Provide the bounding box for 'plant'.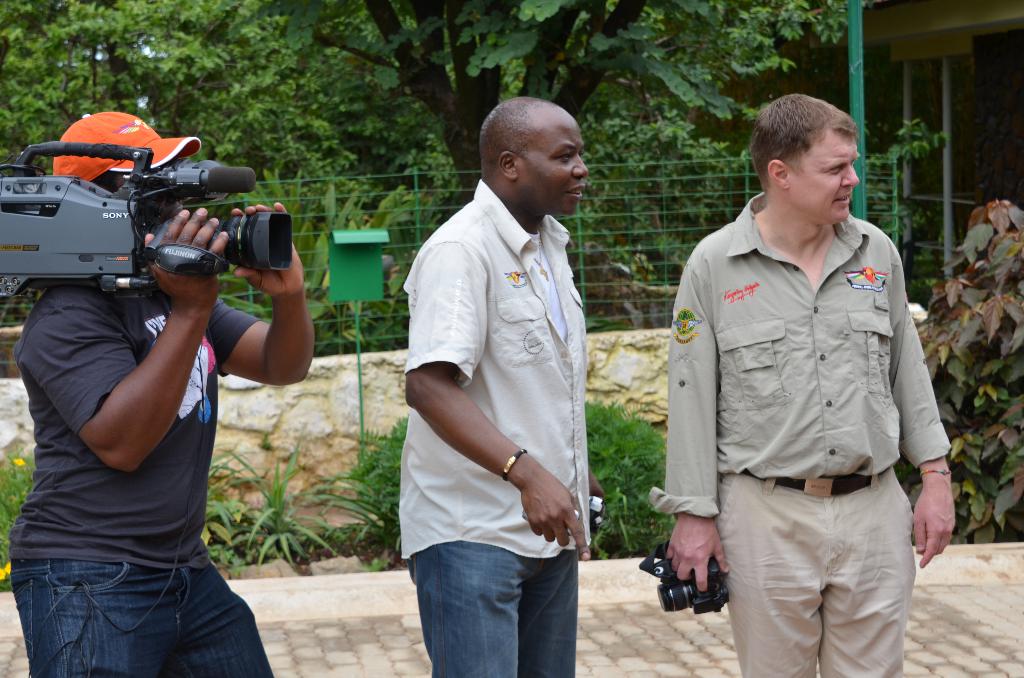
(x1=575, y1=391, x2=673, y2=565).
